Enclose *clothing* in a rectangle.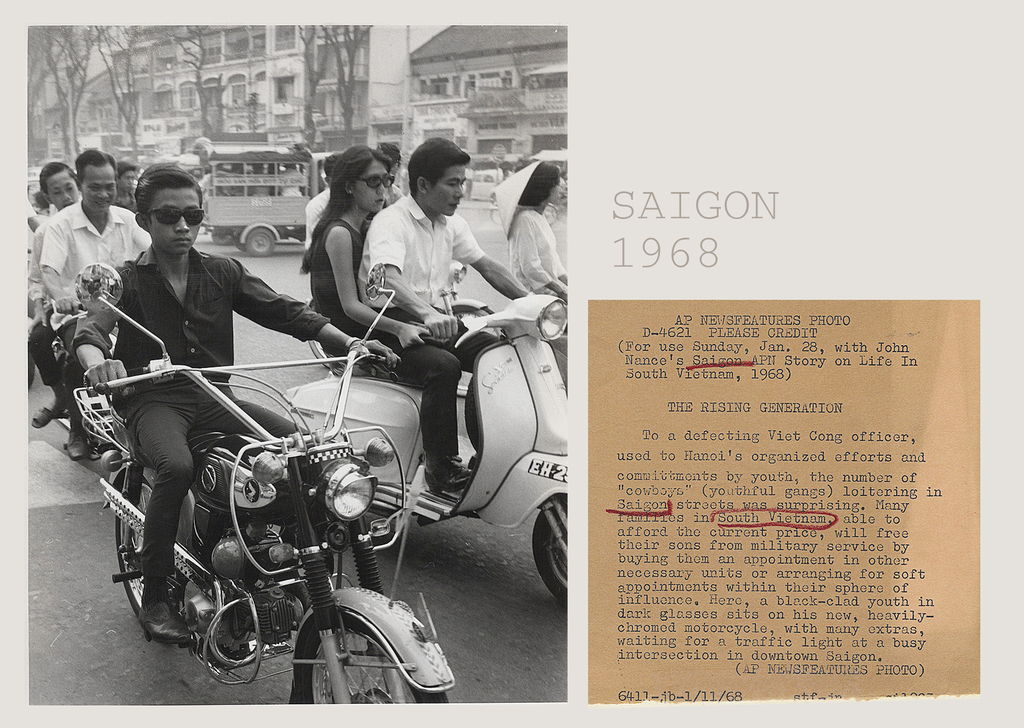
(x1=385, y1=181, x2=404, y2=206).
